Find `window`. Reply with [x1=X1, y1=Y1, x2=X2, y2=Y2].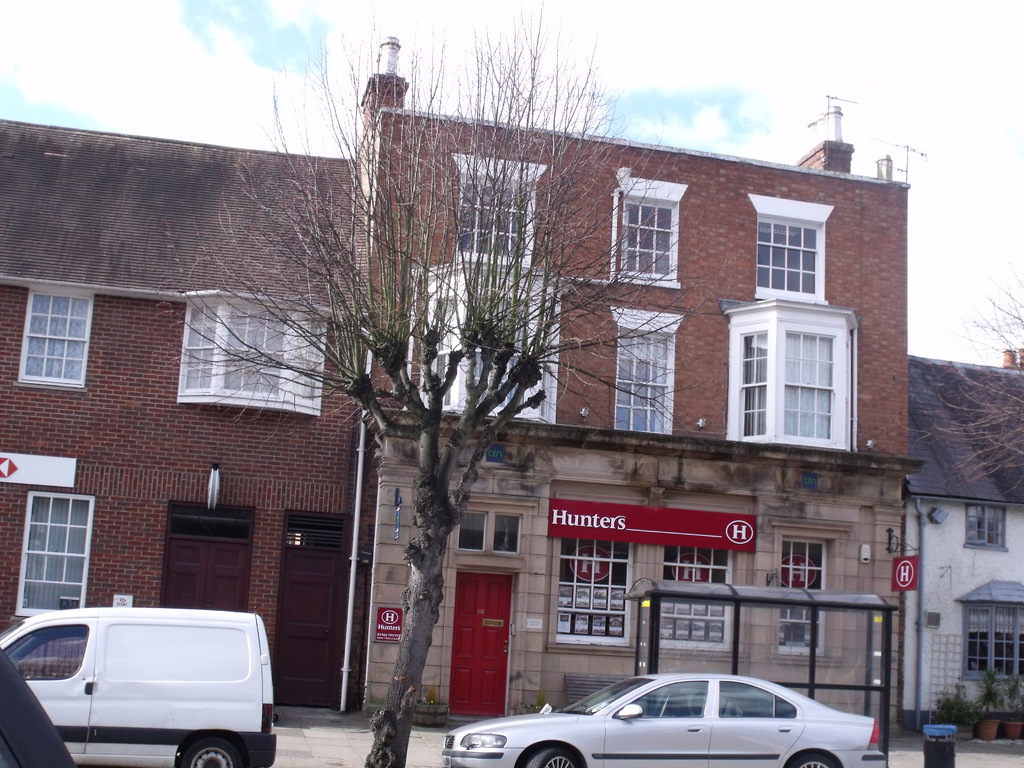
[x1=957, y1=581, x2=1023, y2=680].
